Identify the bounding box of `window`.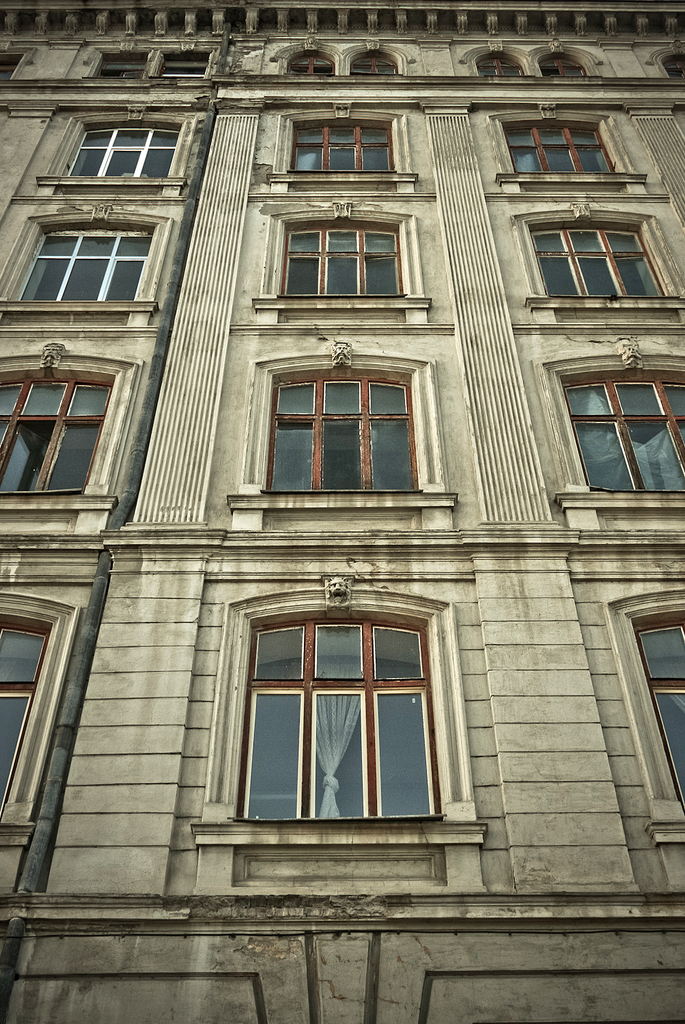
5:363:113:493.
